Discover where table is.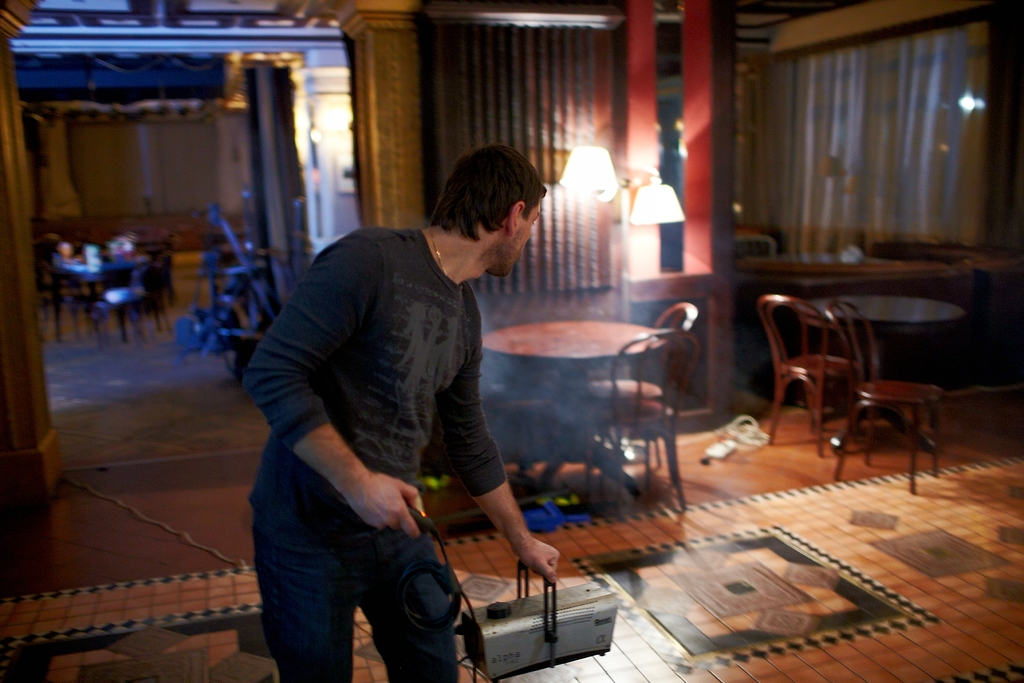
Discovered at bbox(796, 288, 971, 458).
